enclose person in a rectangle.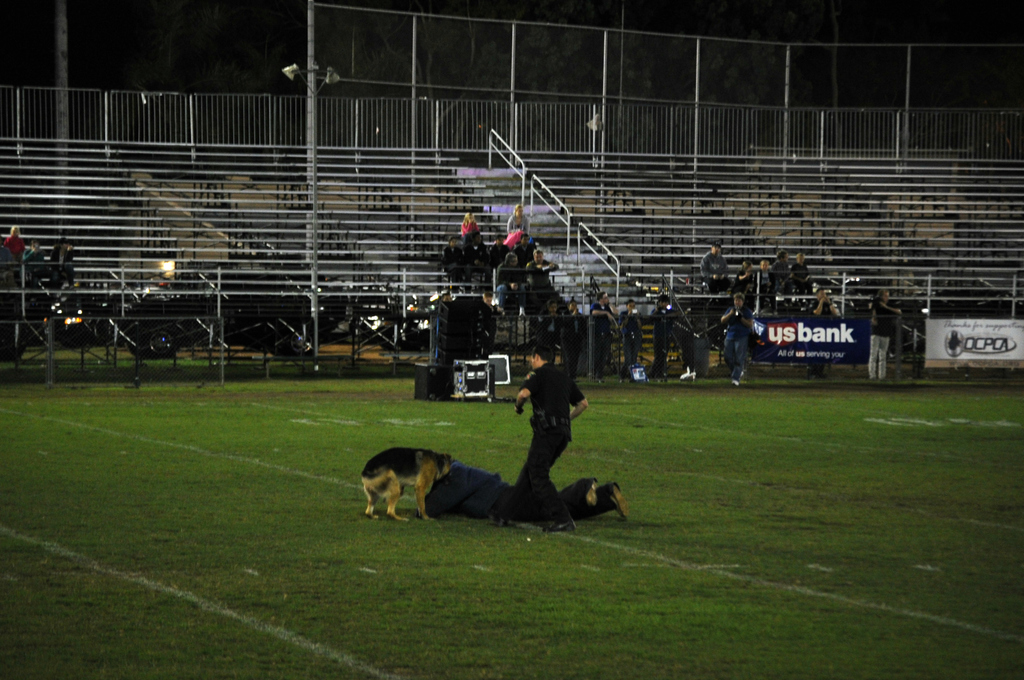
detection(725, 296, 751, 384).
